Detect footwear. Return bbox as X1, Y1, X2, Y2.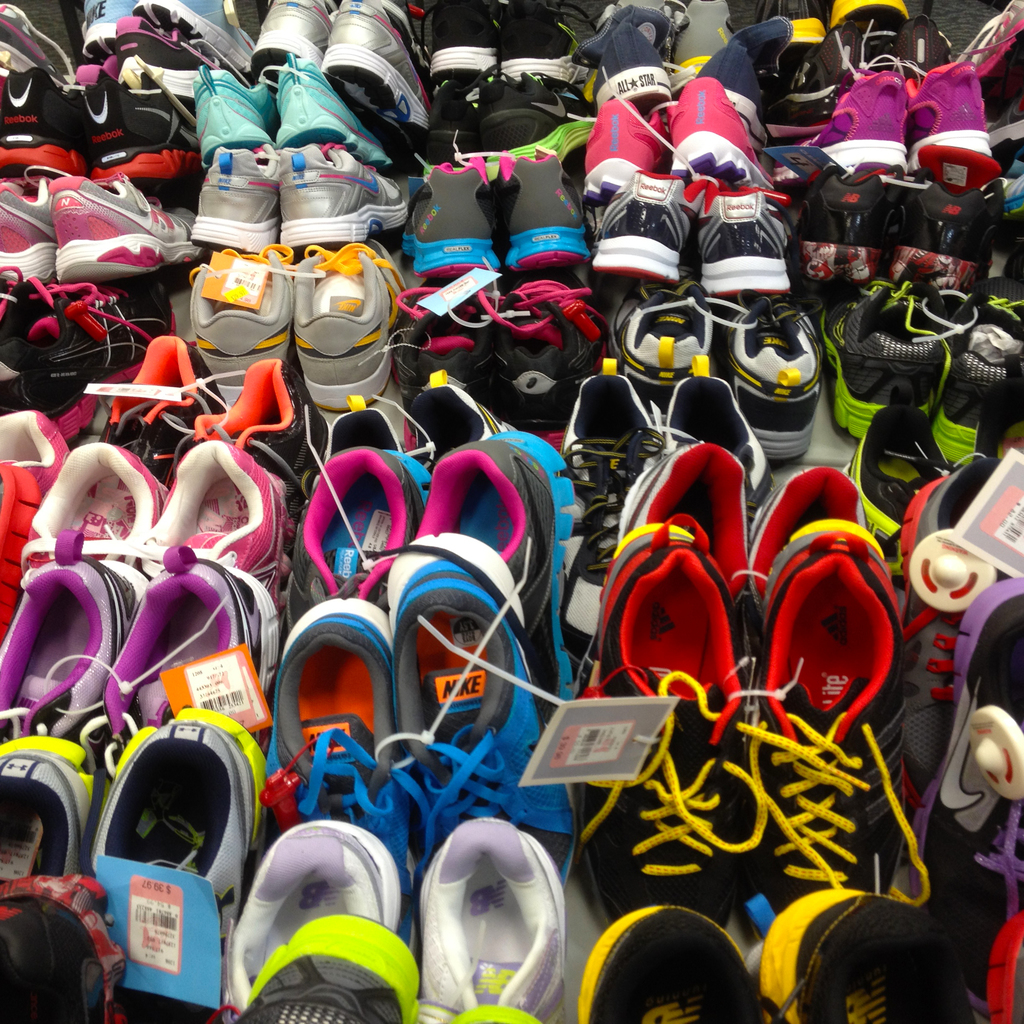
88, 664, 248, 1023.
